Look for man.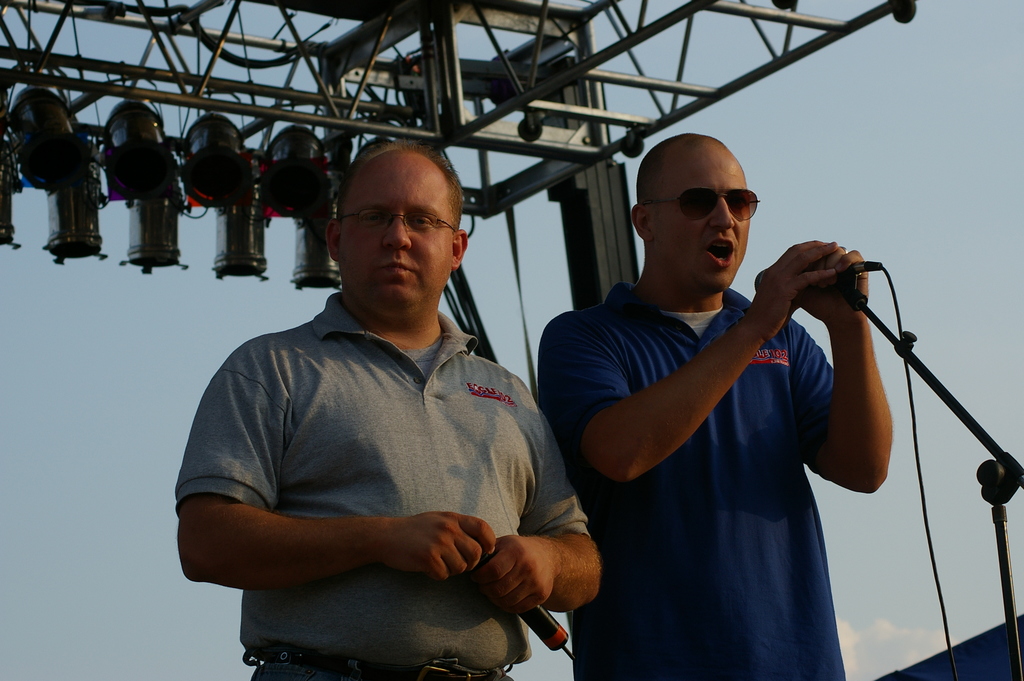
Found: box=[175, 138, 607, 678].
